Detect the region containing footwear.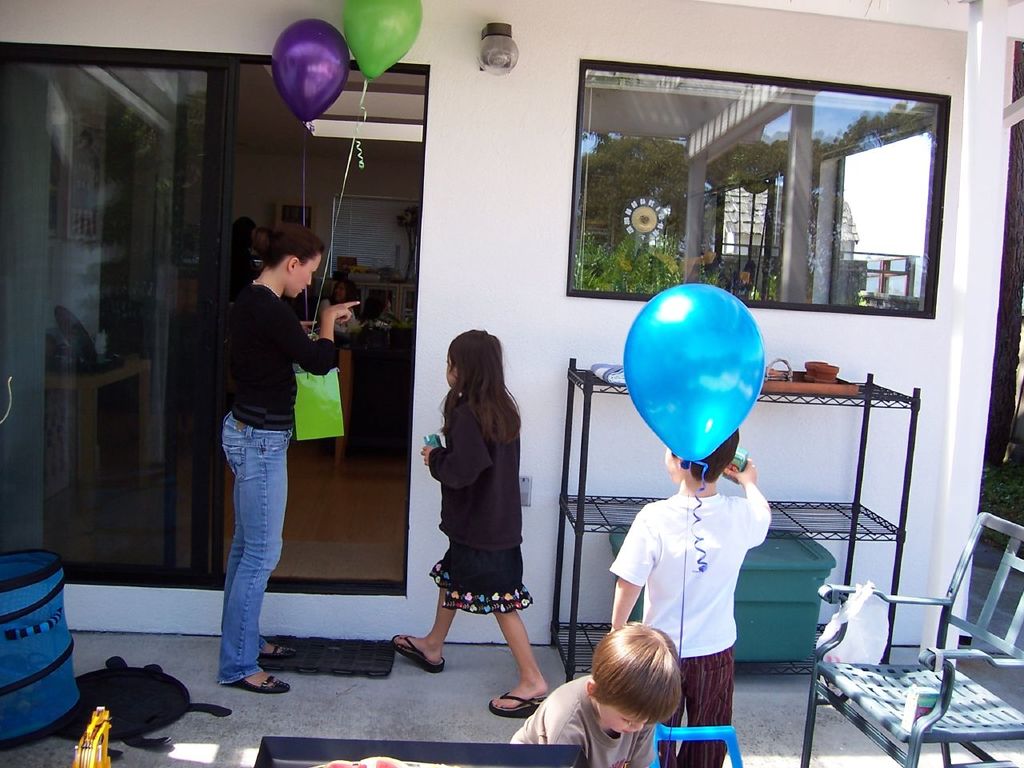
region(390, 634, 446, 674).
